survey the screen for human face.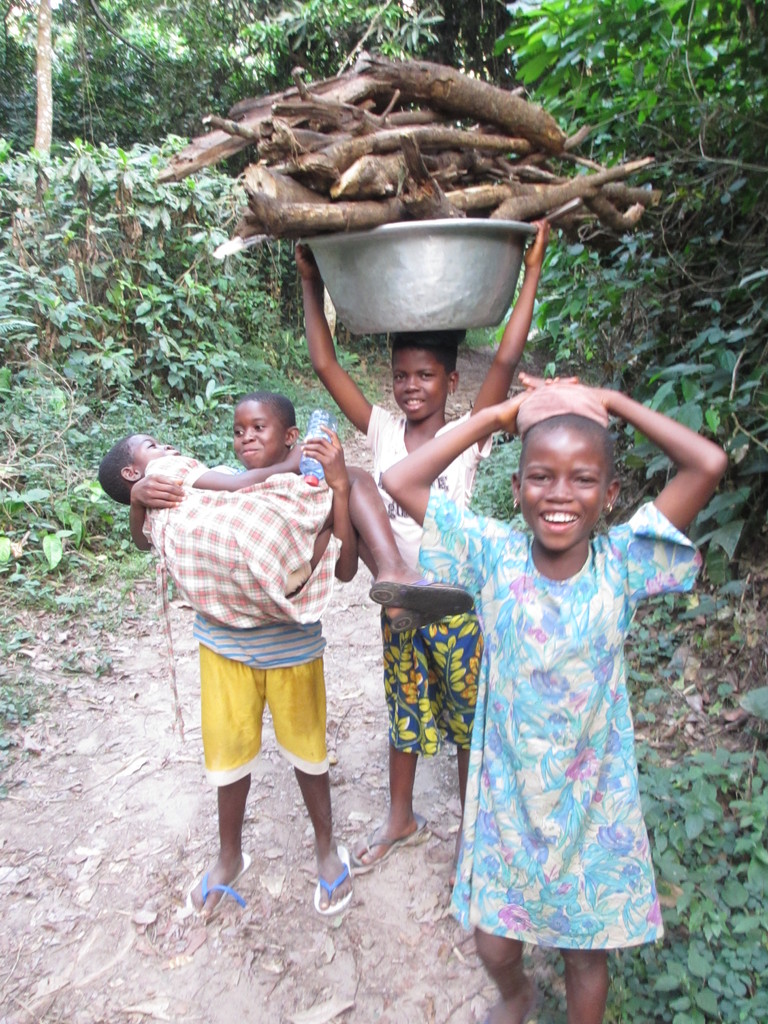
Survey found: [x1=397, y1=346, x2=443, y2=421].
